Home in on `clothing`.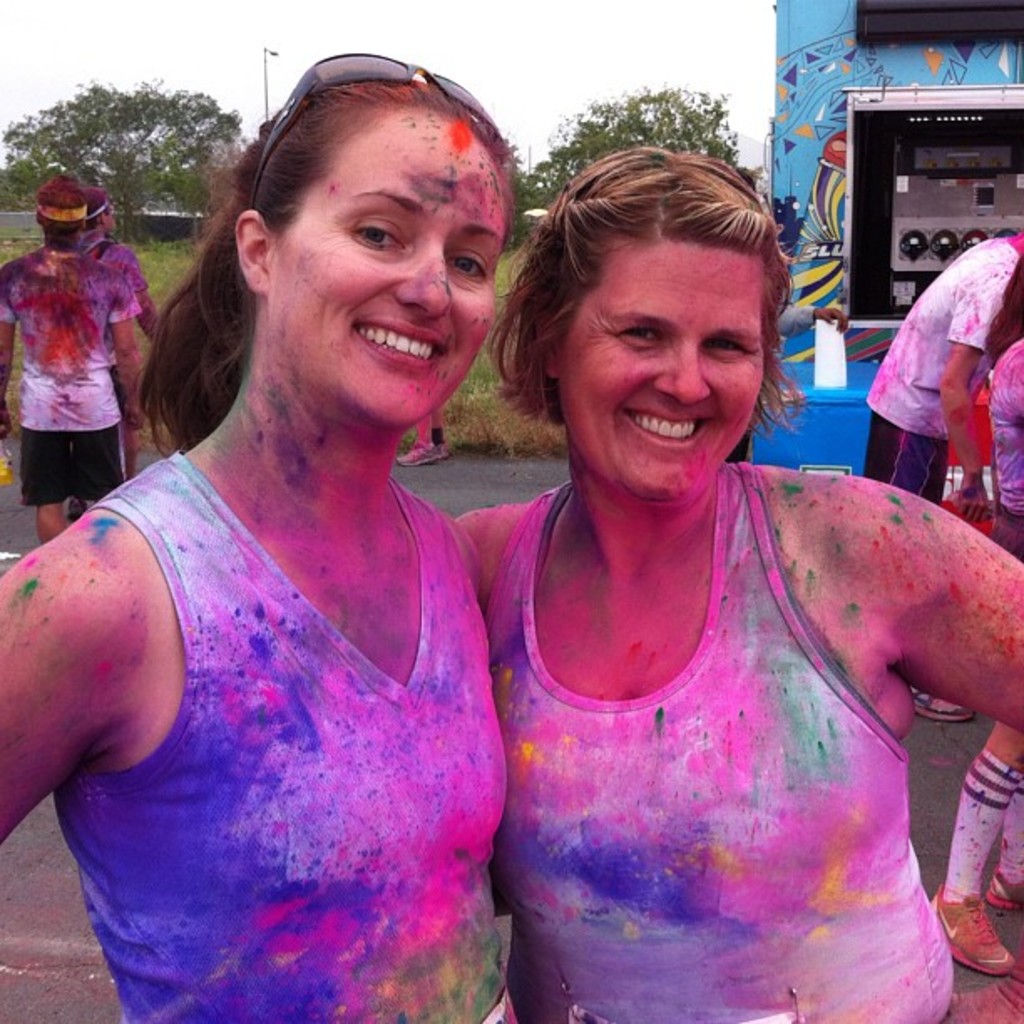
Homed in at crop(987, 346, 1022, 559).
